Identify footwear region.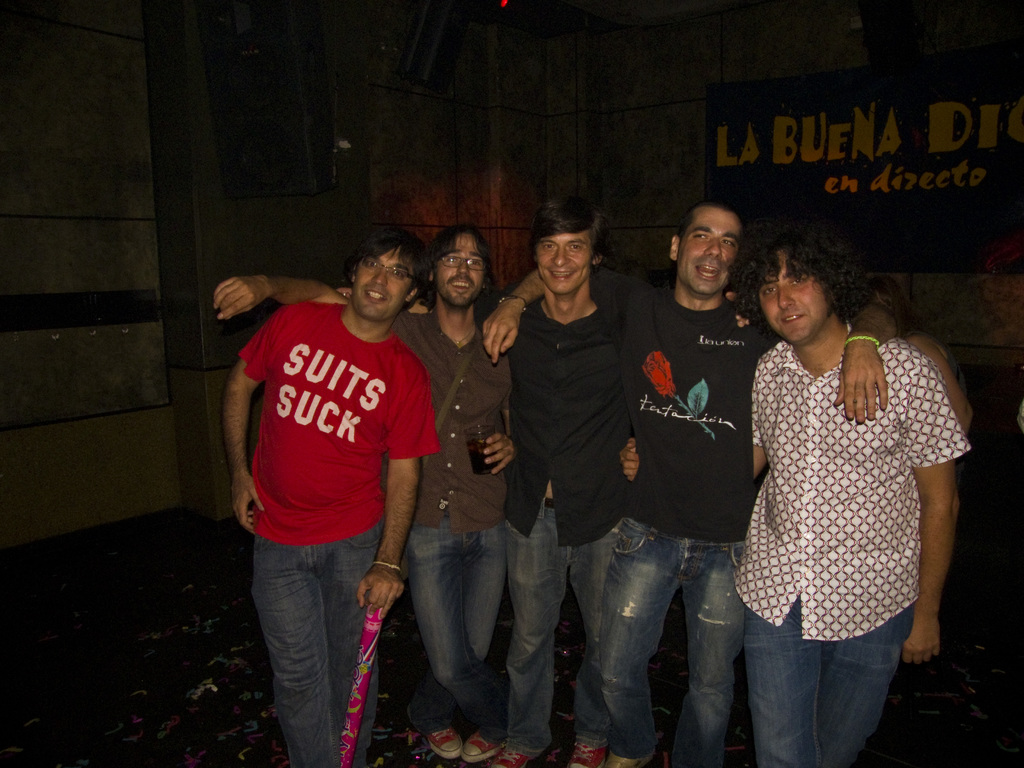
Region: rect(567, 734, 599, 767).
